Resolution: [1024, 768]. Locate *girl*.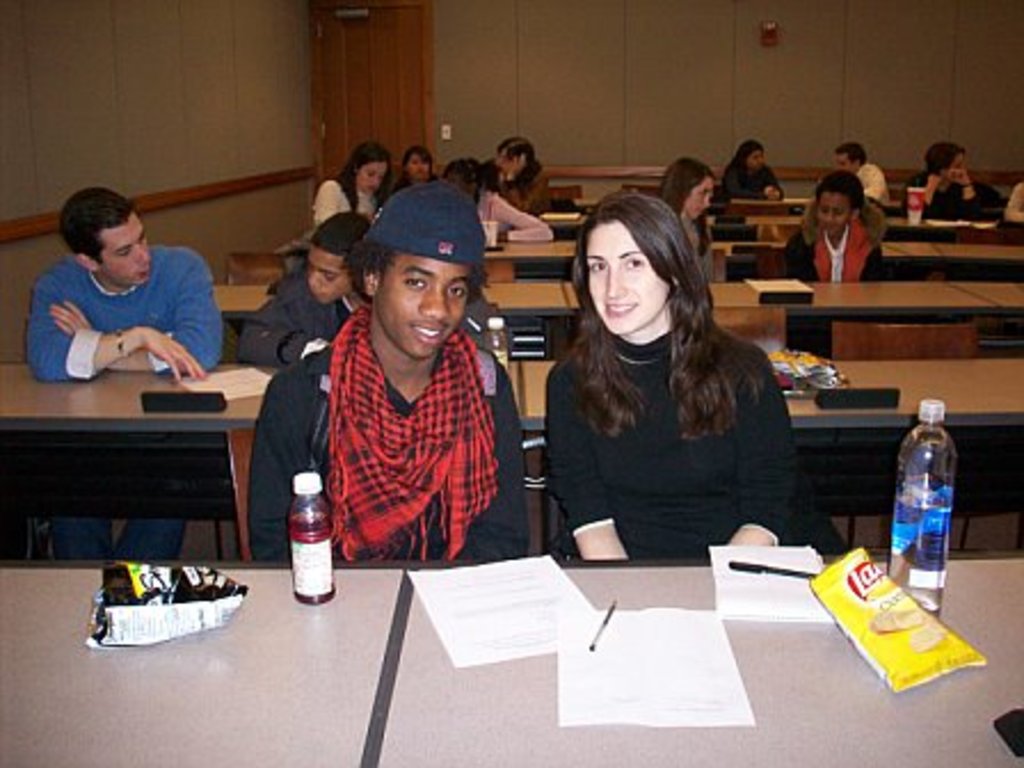
rect(311, 139, 389, 238).
